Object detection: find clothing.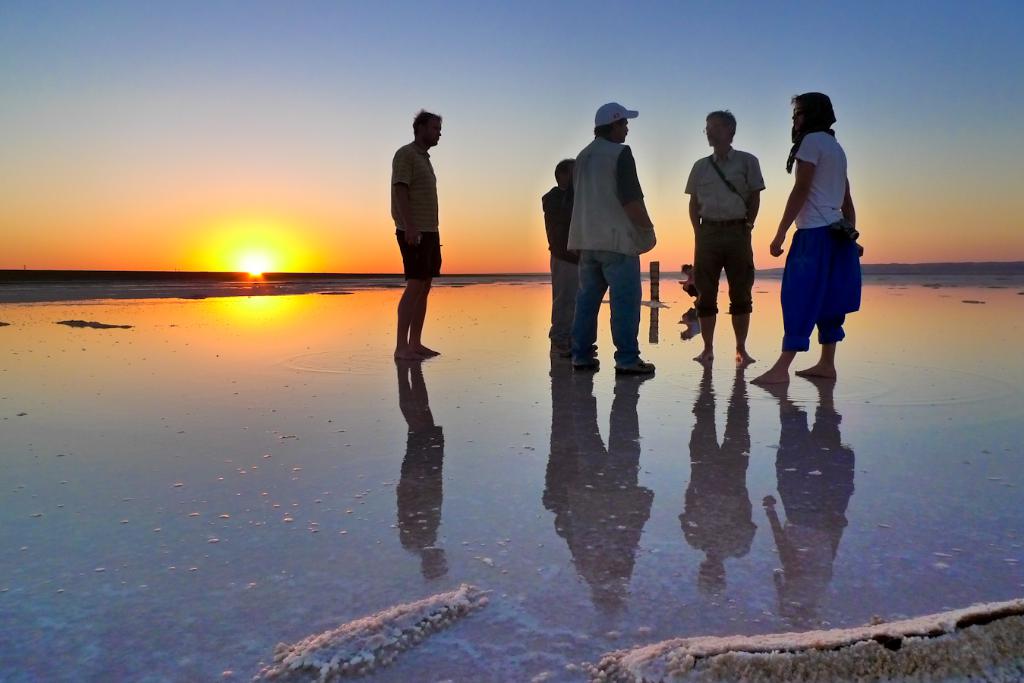
{"left": 389, "top": 140, "right": 444, "bottom": 282}.
